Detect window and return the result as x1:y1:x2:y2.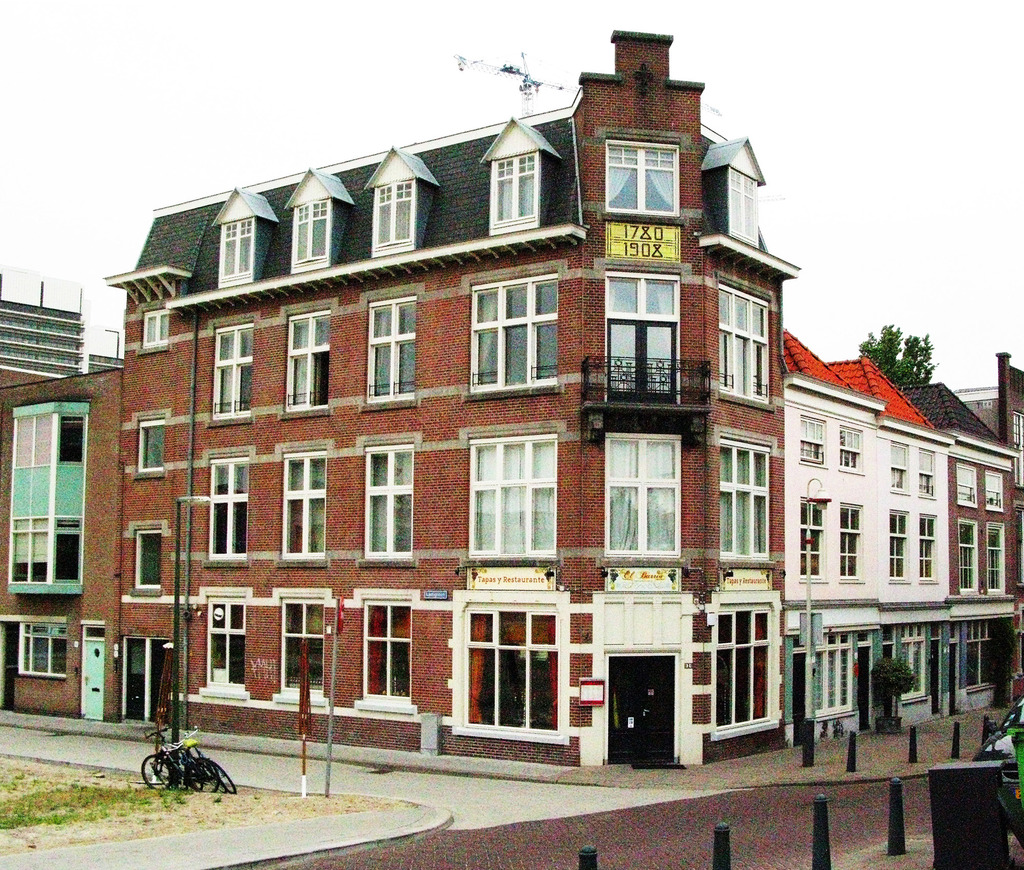
799:415:826:468.
